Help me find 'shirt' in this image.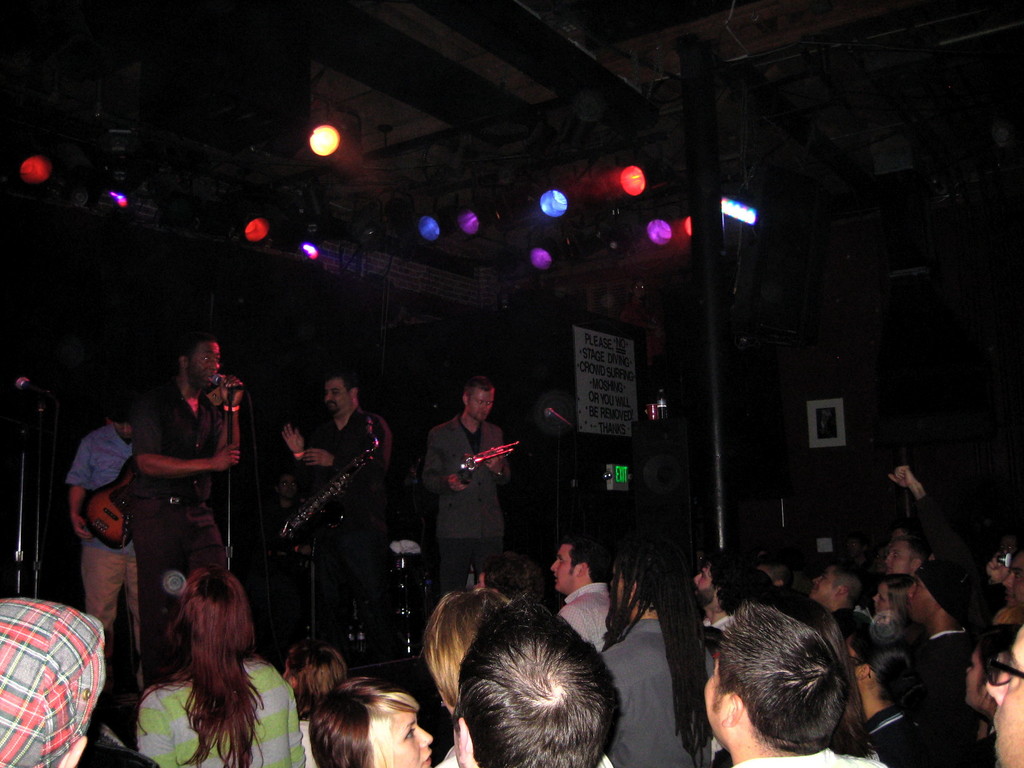
Found it: Rect(306, 411, 372, 521).
